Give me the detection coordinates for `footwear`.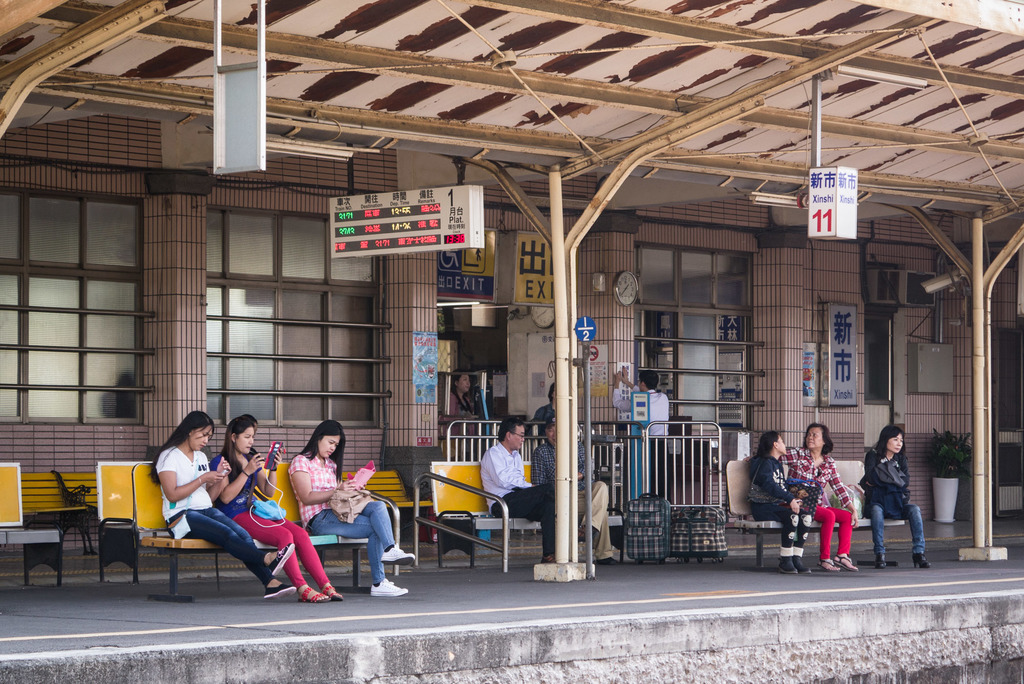
box(261, 581, 300, 602).
